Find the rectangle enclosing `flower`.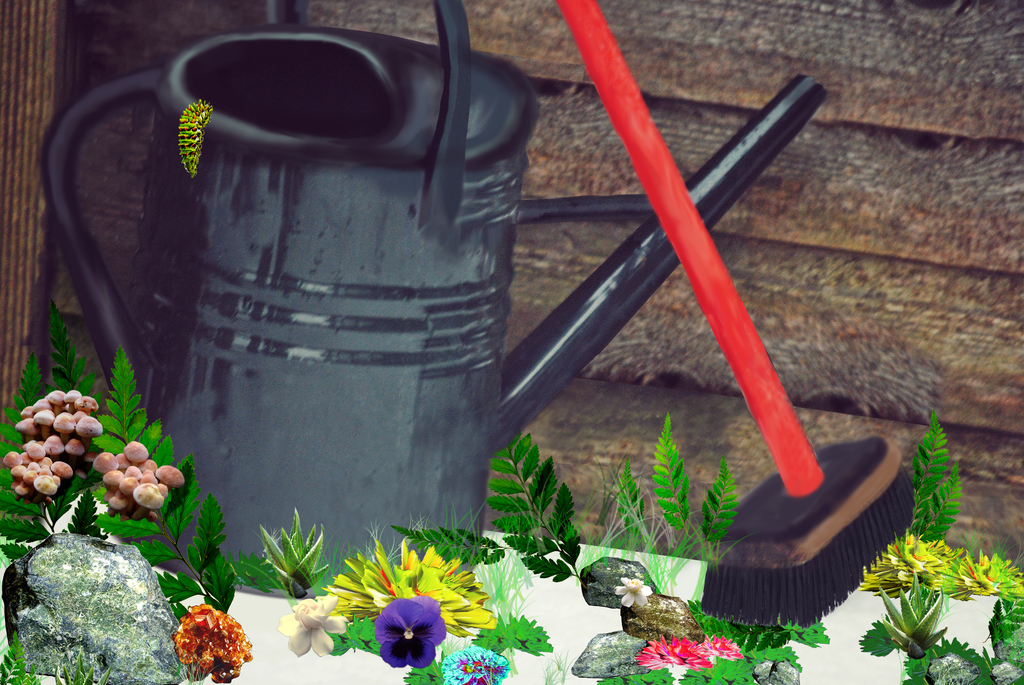
[320, 535, 497, 641].
